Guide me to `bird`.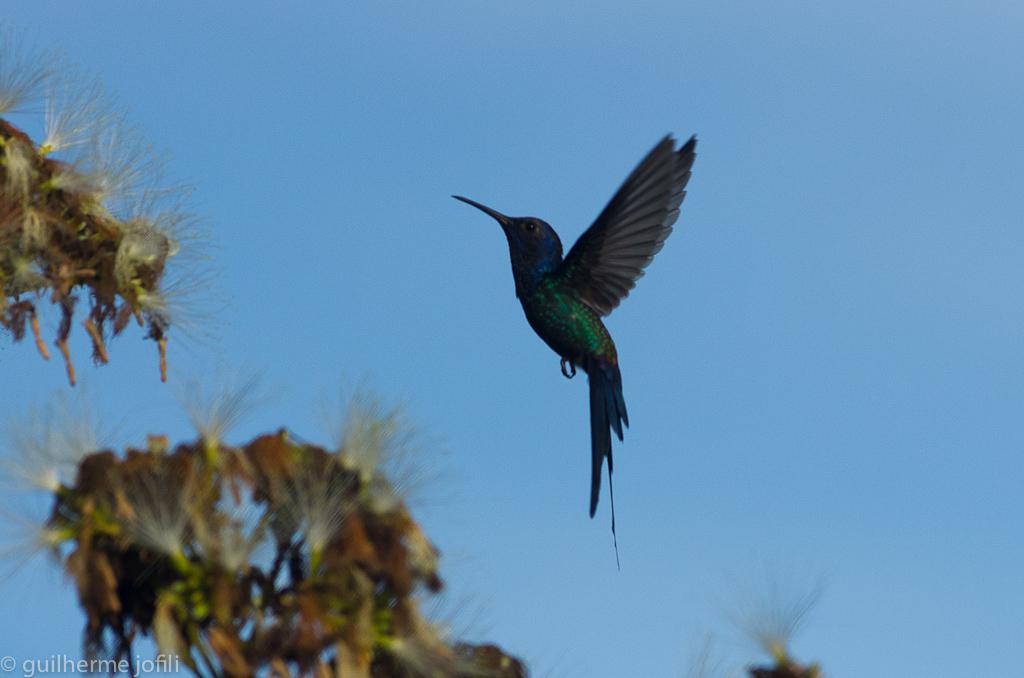
Guidance: pyautogui.locateOnScreen(442, 122, 704, 579).
